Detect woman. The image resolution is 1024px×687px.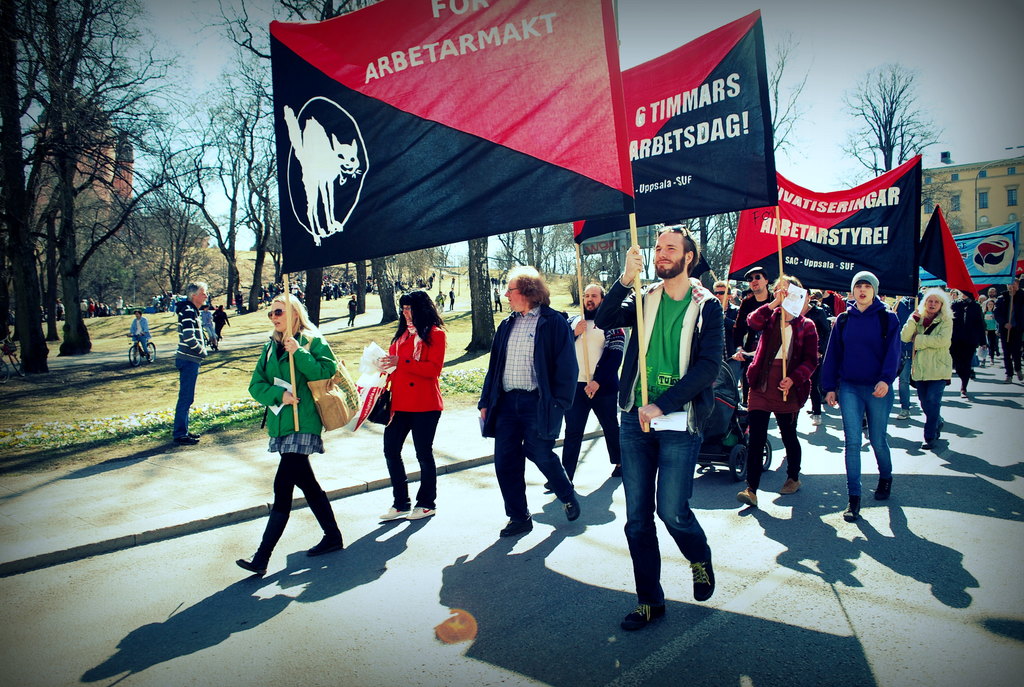
<bbox>367, 298, 447, 535</bbox>.
